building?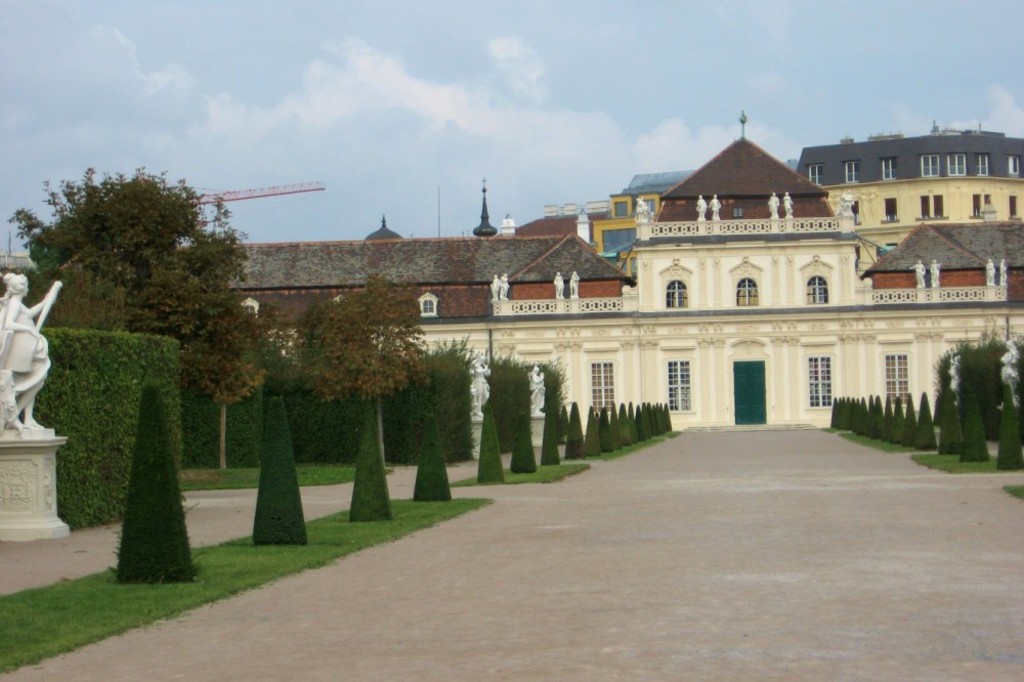
bbox(362, 215, 401, 240)
